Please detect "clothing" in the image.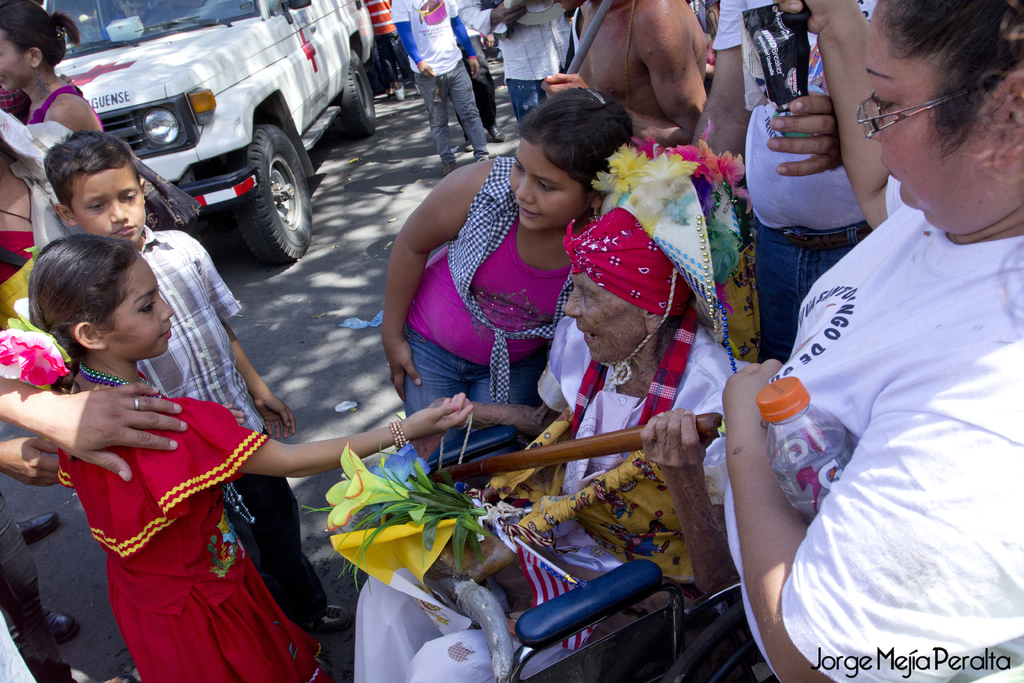
box(134, 224, 330, 627).
